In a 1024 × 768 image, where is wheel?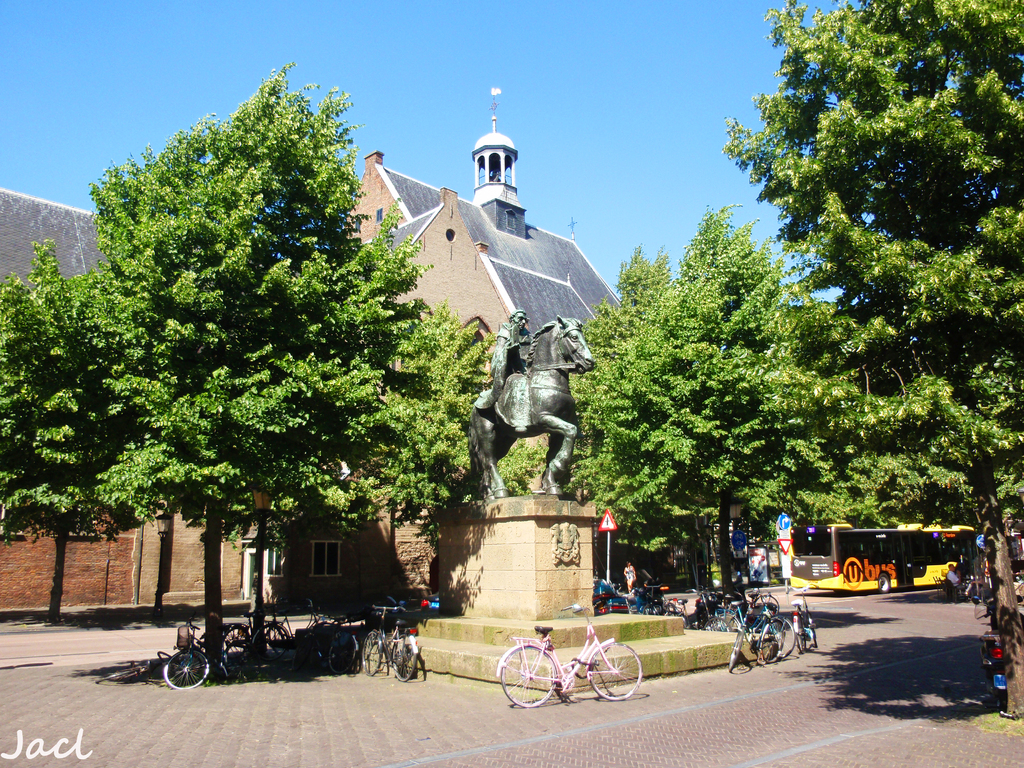
(x1=163, y1=651, x2=209, y2=689).
